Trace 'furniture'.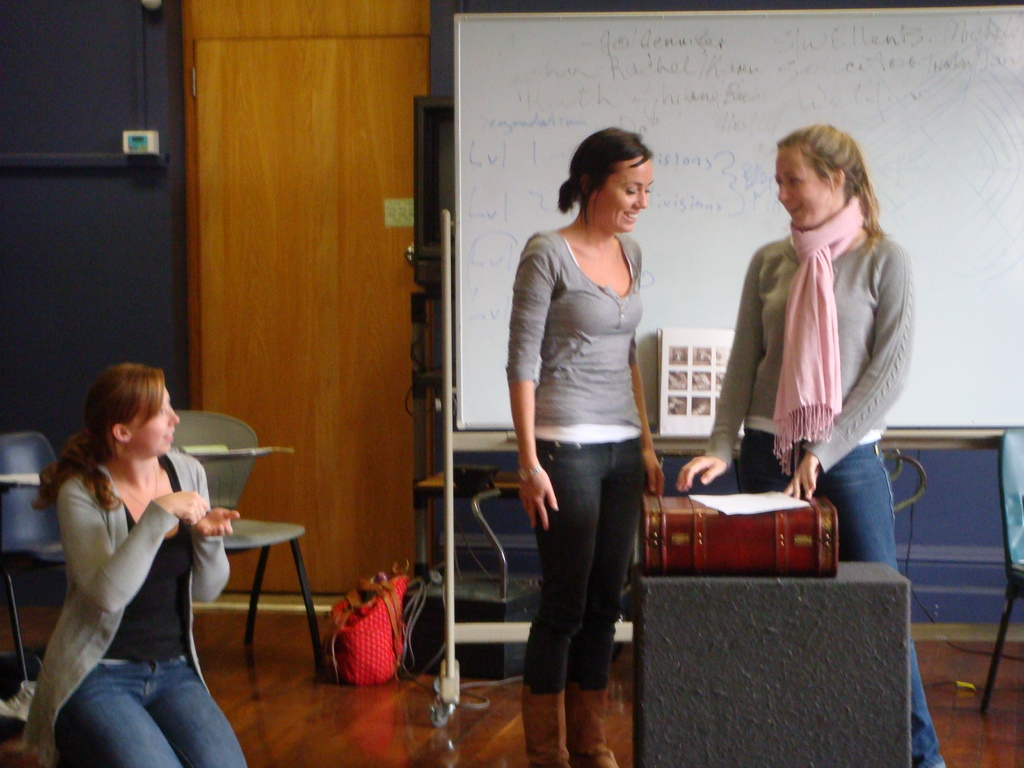
Traced to (left=980, top=428, right=1023, bottom=711).
